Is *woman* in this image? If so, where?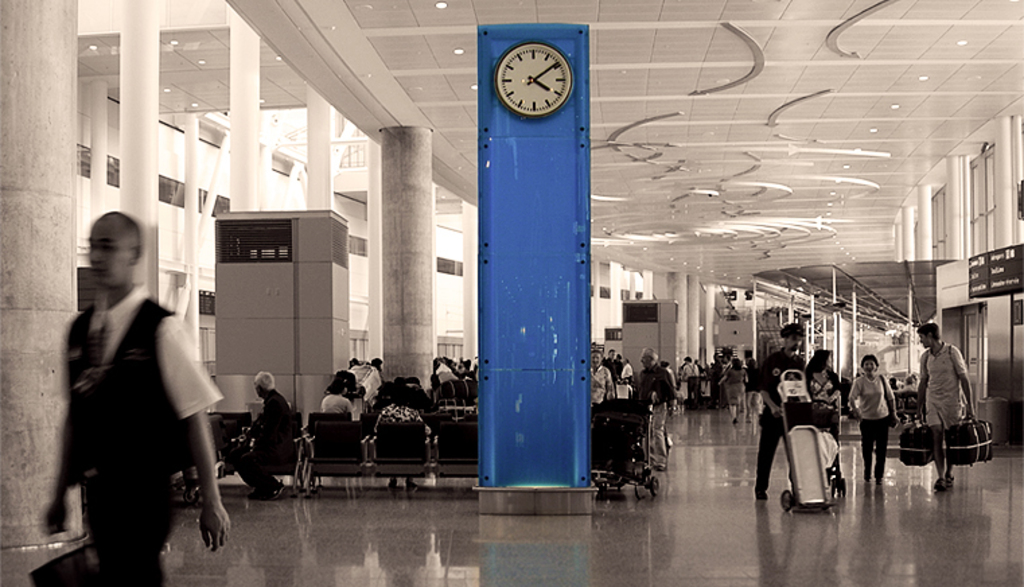
Yes, at [845, 351, 902, 485].
